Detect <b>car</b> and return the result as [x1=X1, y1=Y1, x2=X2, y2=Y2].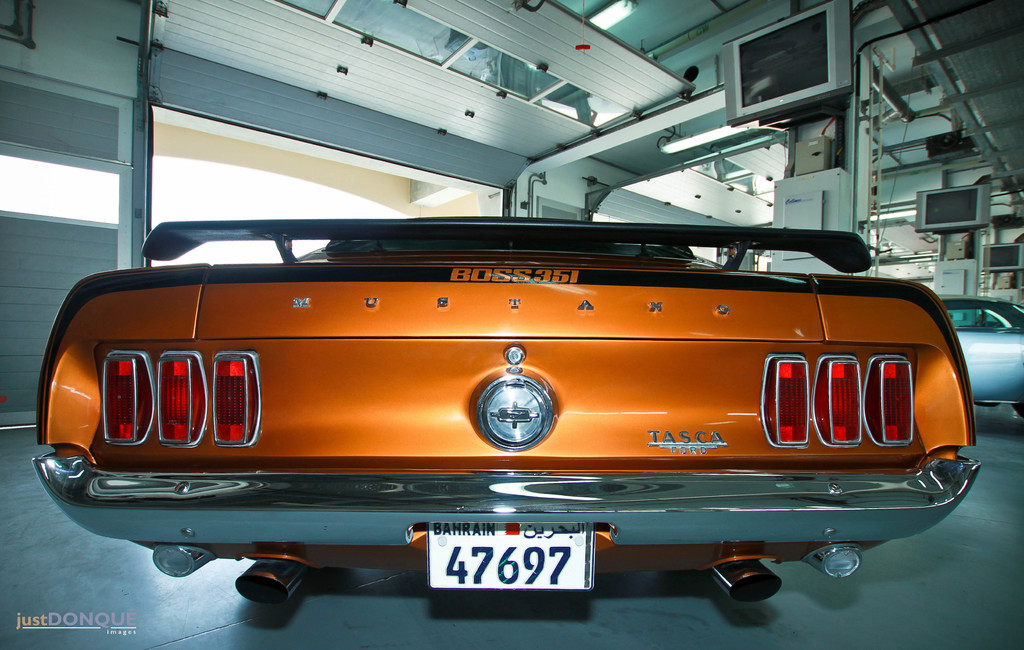
[x1=61, y1=204, x2=988, y2=621].
